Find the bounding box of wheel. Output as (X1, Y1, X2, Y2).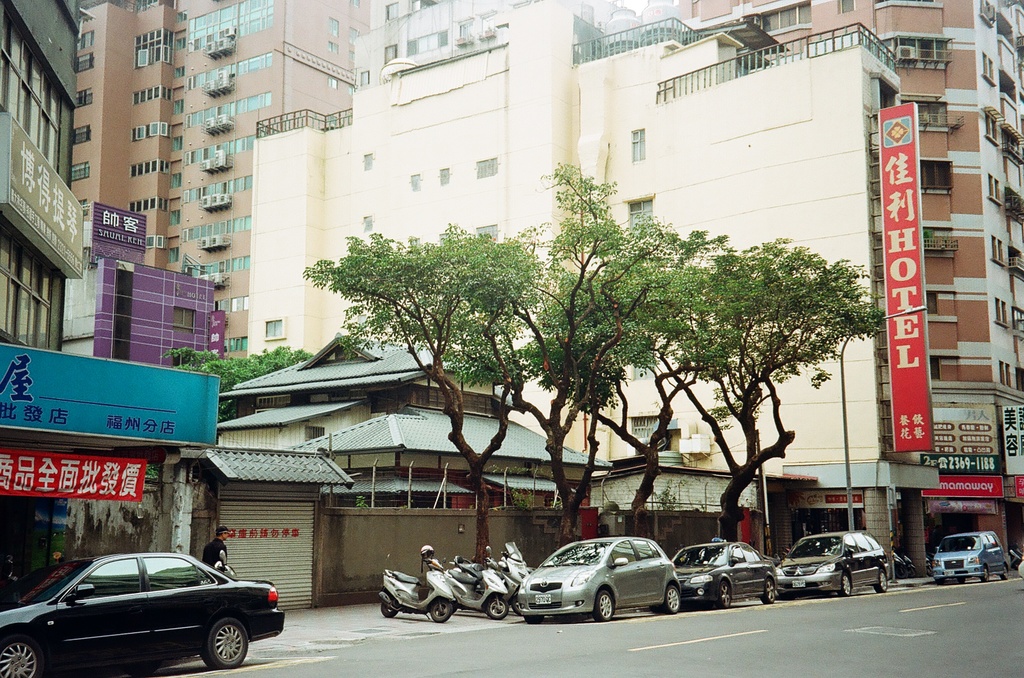
(840, 572, 851, 595).
